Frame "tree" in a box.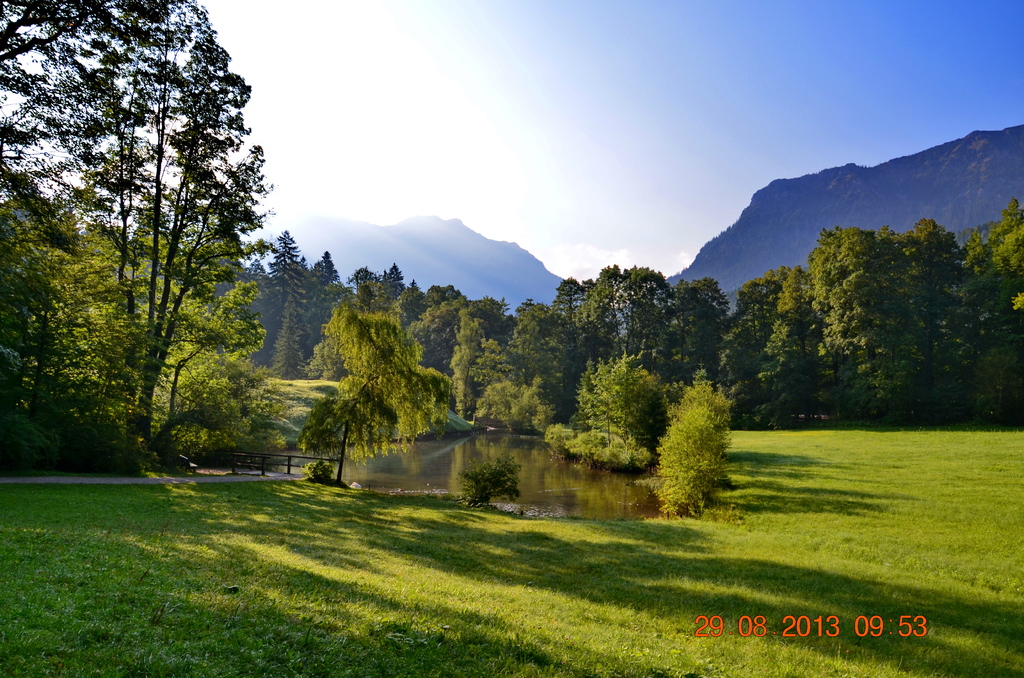
BBox(426, 309, 522, 420).
